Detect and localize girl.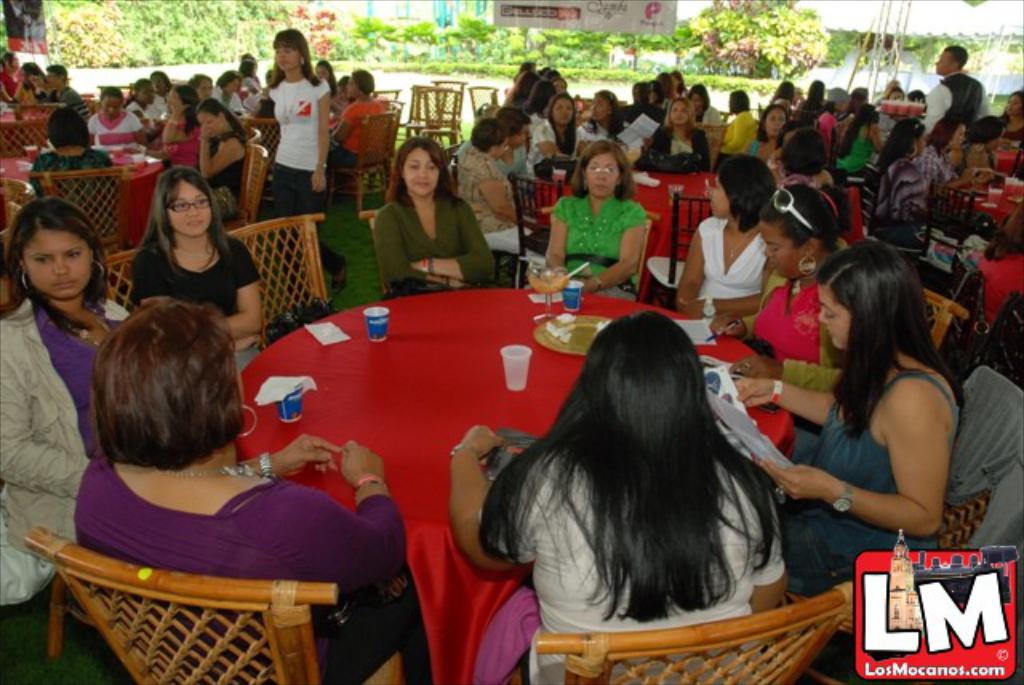
Localized at (left=726, top=242, right=962, bottom=592).
